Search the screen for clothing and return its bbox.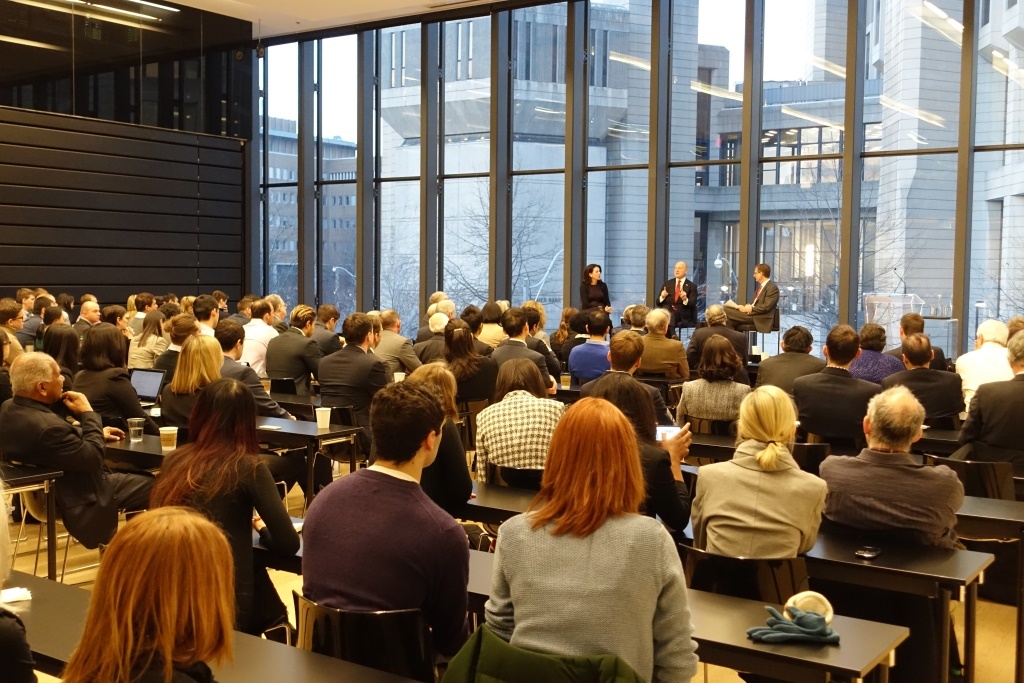
Found: bbox(954, 338, 1011, 425).
